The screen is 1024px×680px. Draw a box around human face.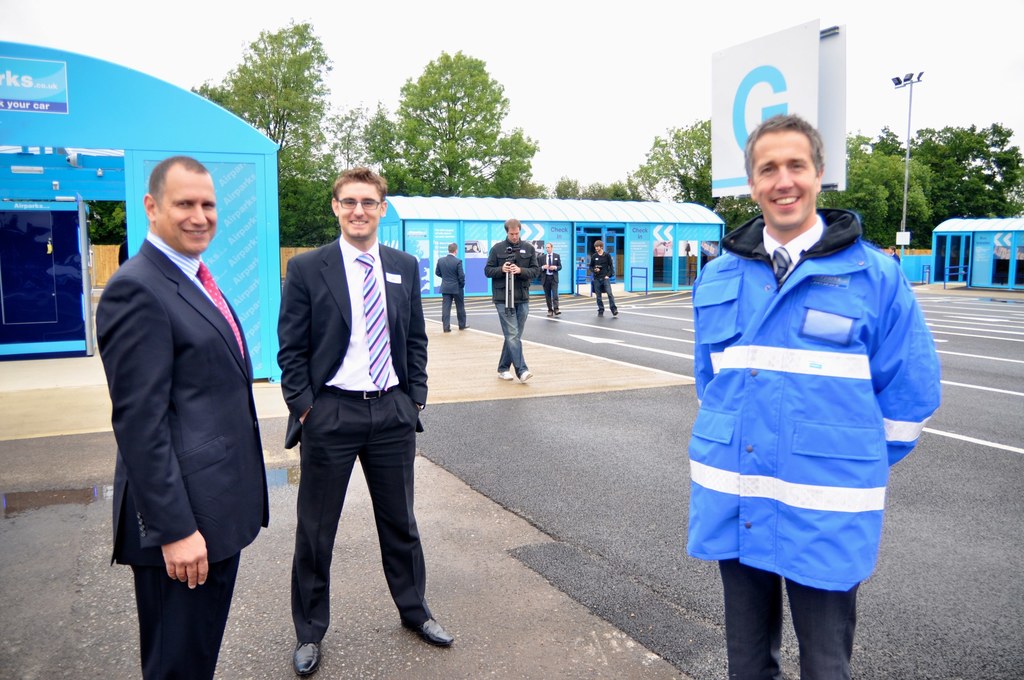
pyautogui.locateOnScreen(156, 161, 220, 258).
